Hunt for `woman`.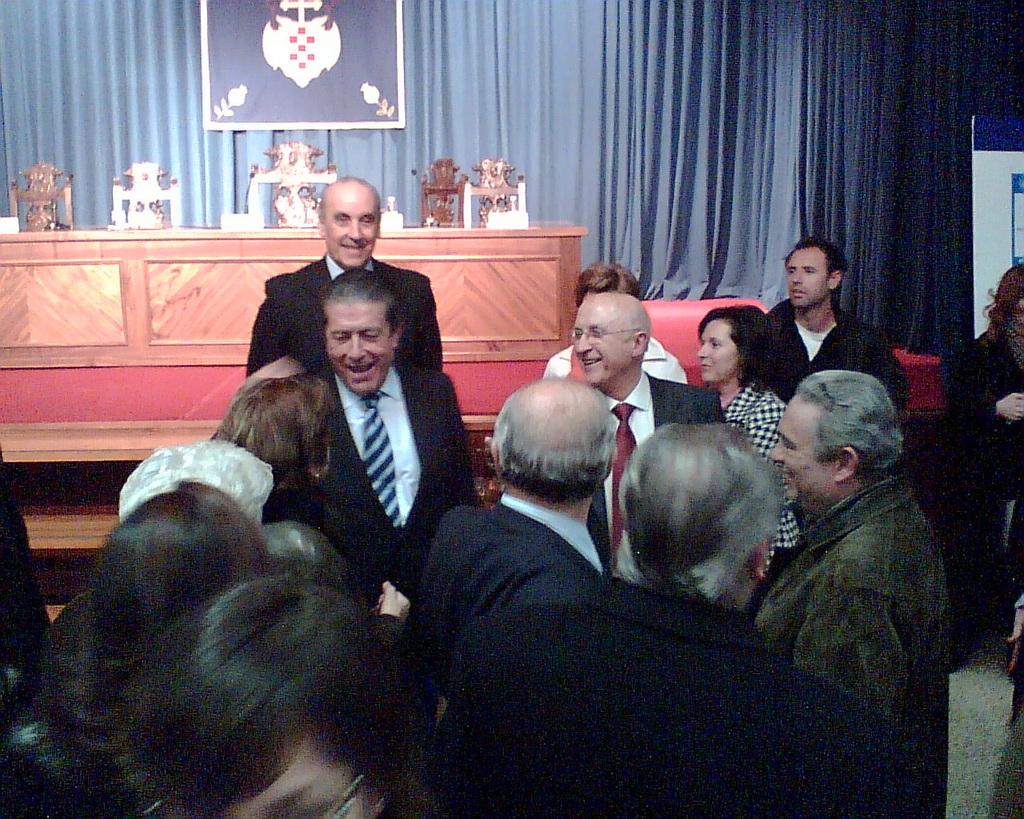
Hunted down at Rect(695, 307, 799, 601).
